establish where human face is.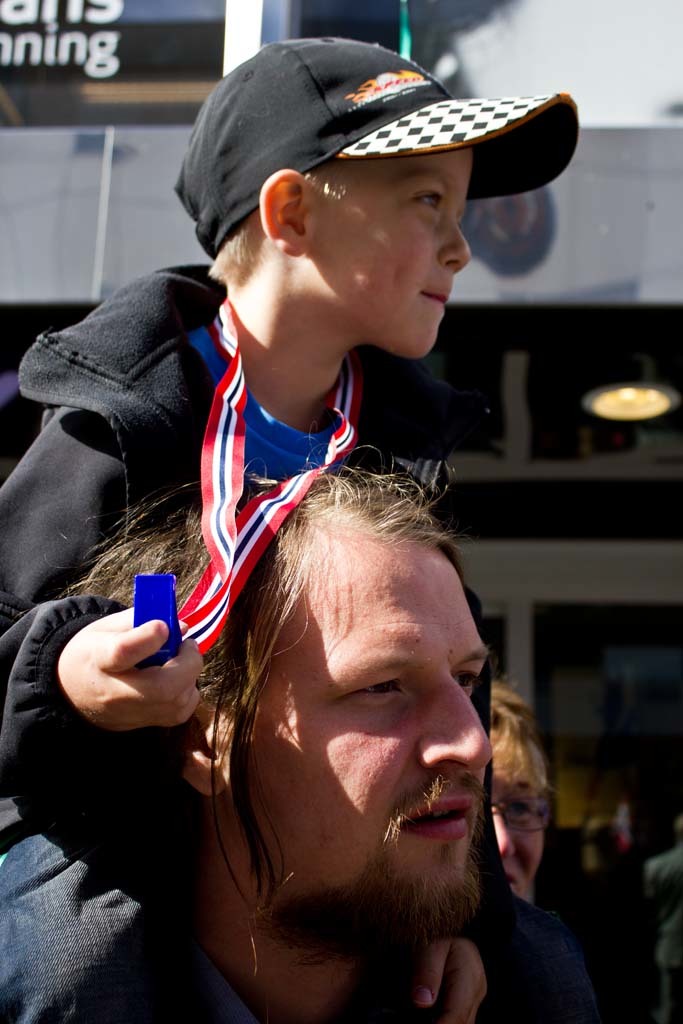
Established at <box>311,146,470,358</box>.
